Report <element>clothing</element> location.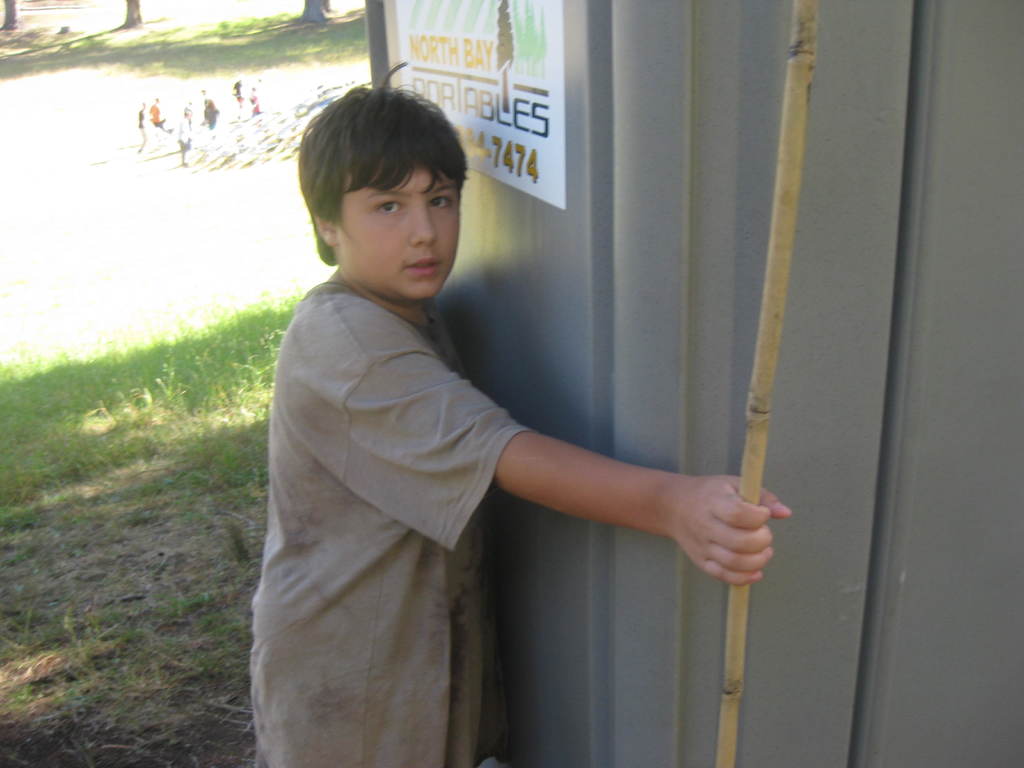
Report: 202:93:209:116.
